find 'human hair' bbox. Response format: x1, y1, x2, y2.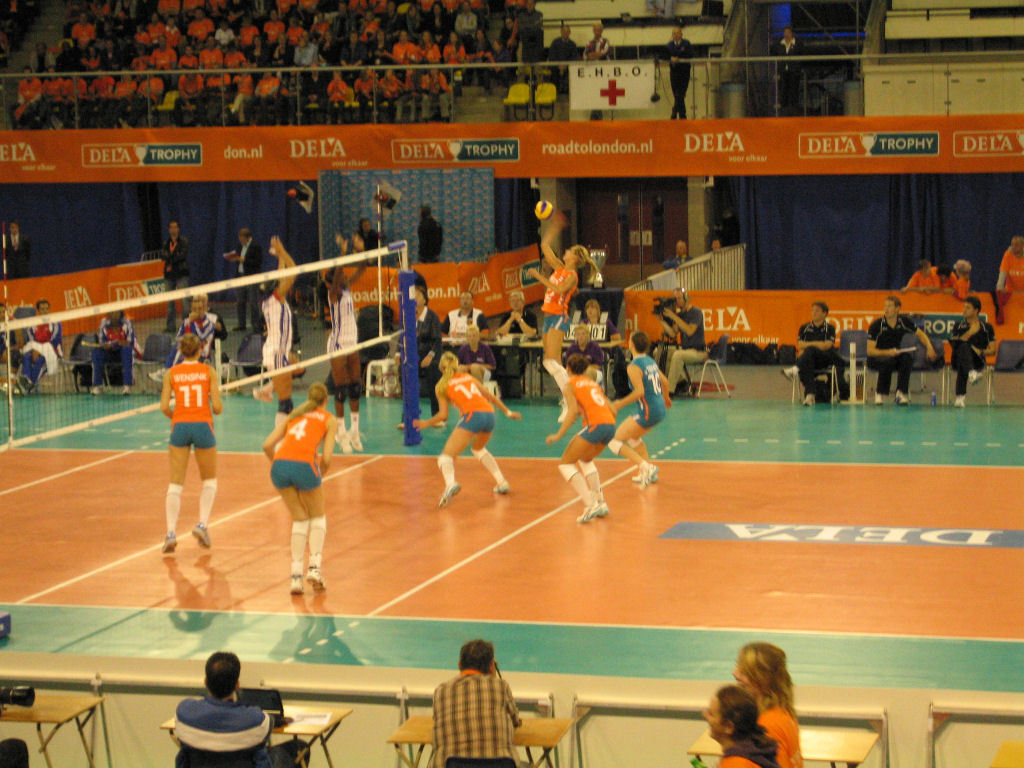
738, 642, 797, 711.
